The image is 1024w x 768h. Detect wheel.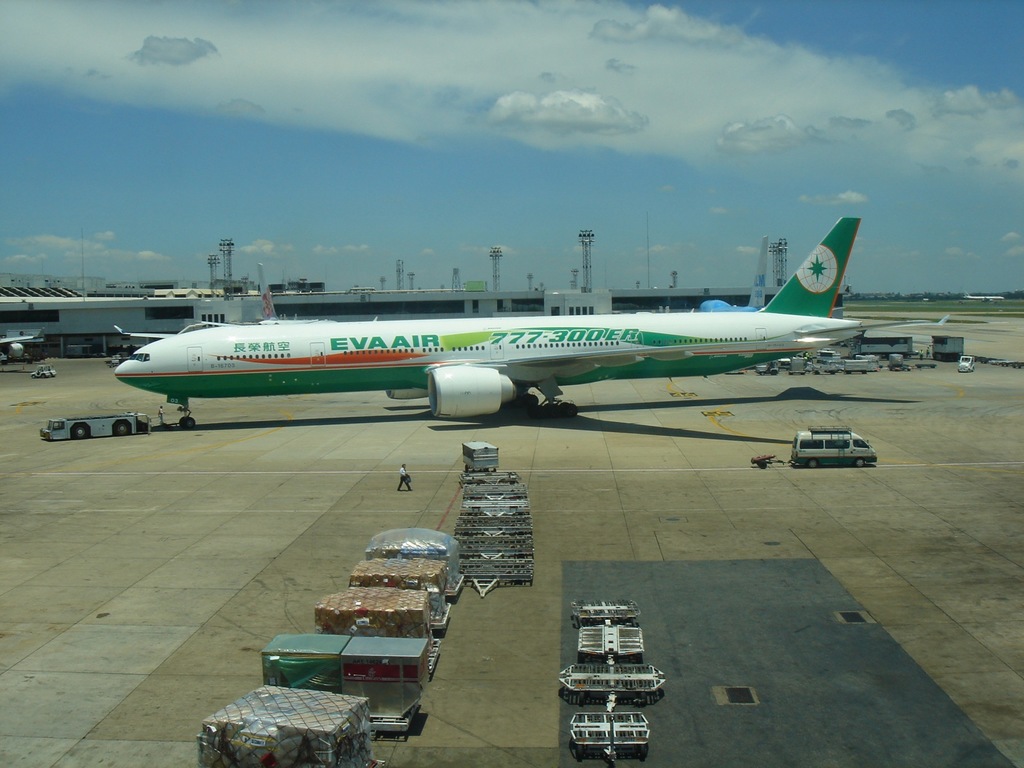
Detection: region(847, 371, 852, 374).
